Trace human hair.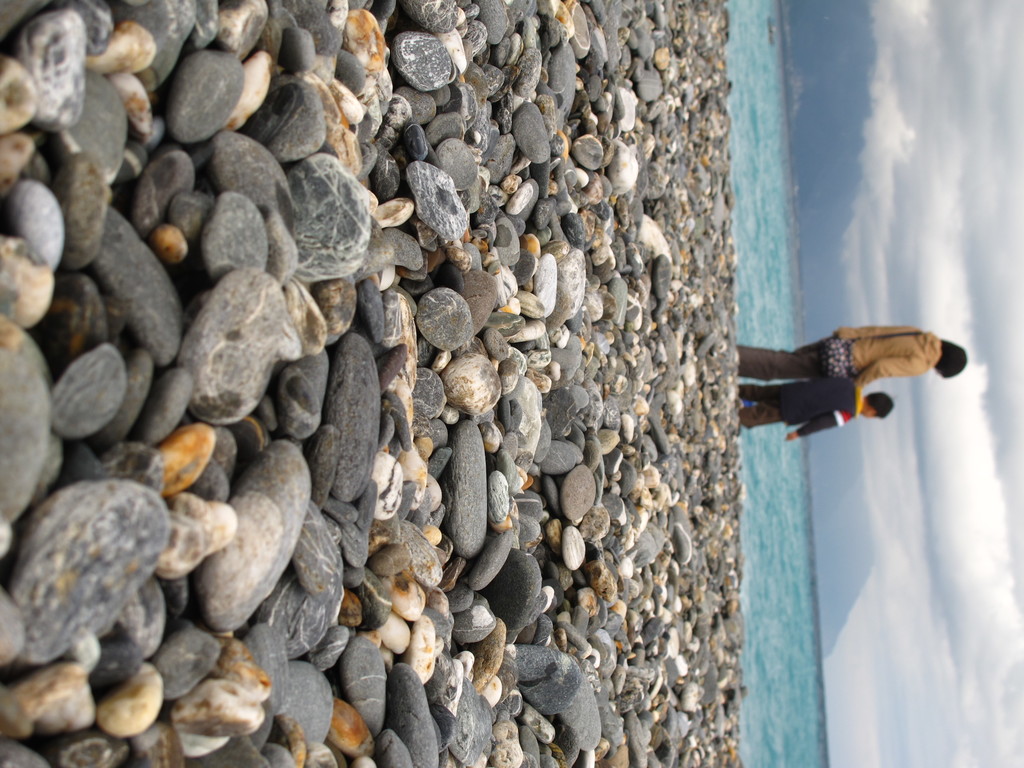
Traced to detection(866, 388, 895, 419).
